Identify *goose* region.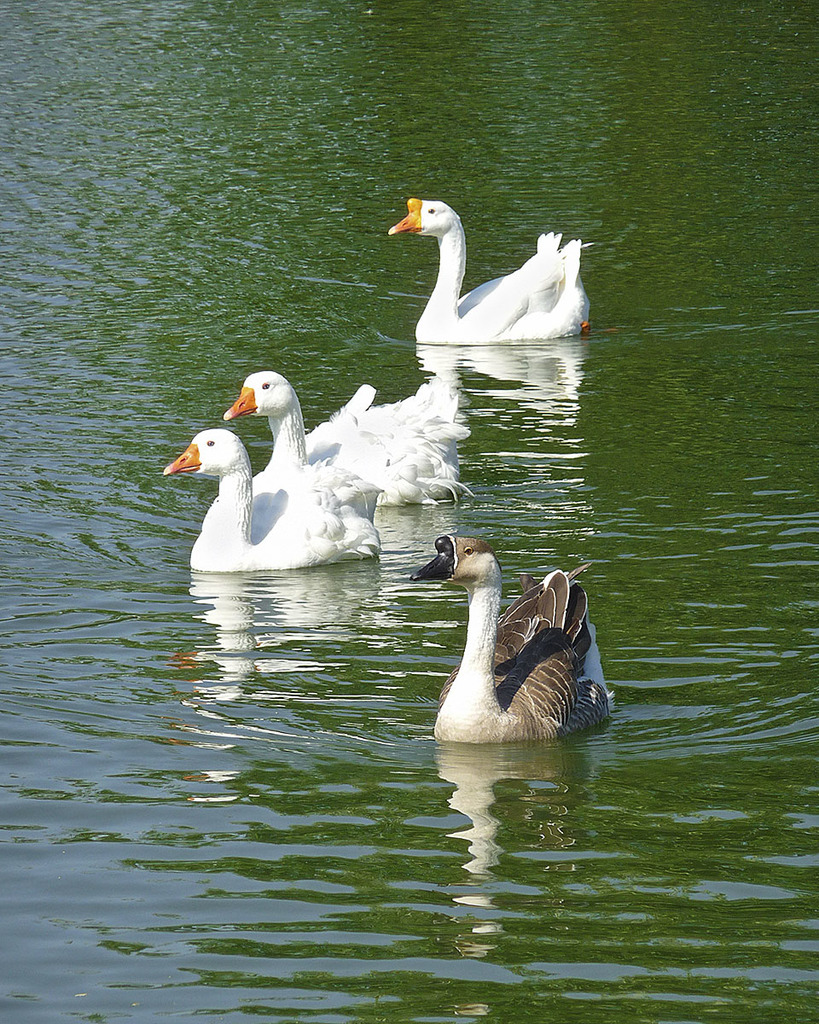
Region: 160:433:386:573.
